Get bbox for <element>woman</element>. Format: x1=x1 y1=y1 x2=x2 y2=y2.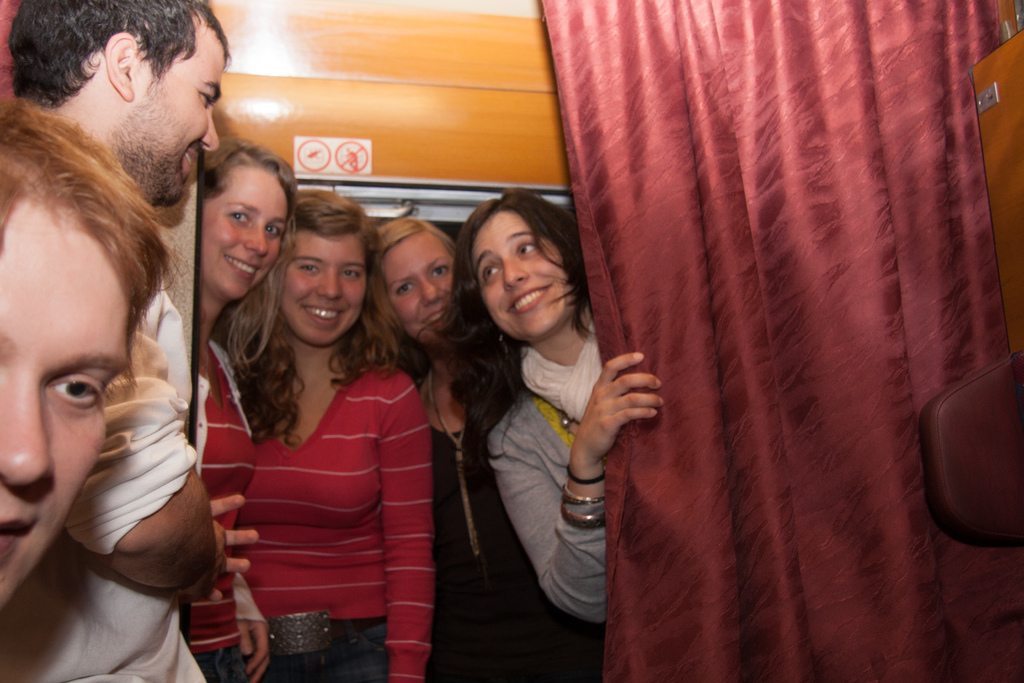
x1=186 y1=140 x2=295 y2=682.
